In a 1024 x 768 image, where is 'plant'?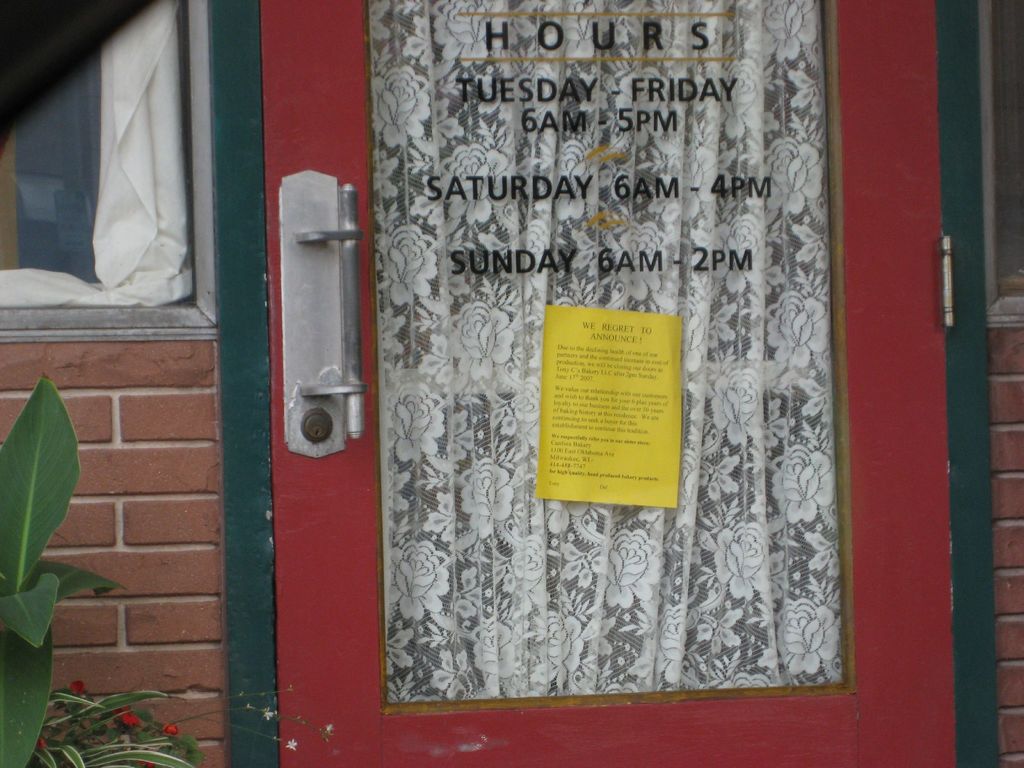
region(26, 675, 335, 767).
